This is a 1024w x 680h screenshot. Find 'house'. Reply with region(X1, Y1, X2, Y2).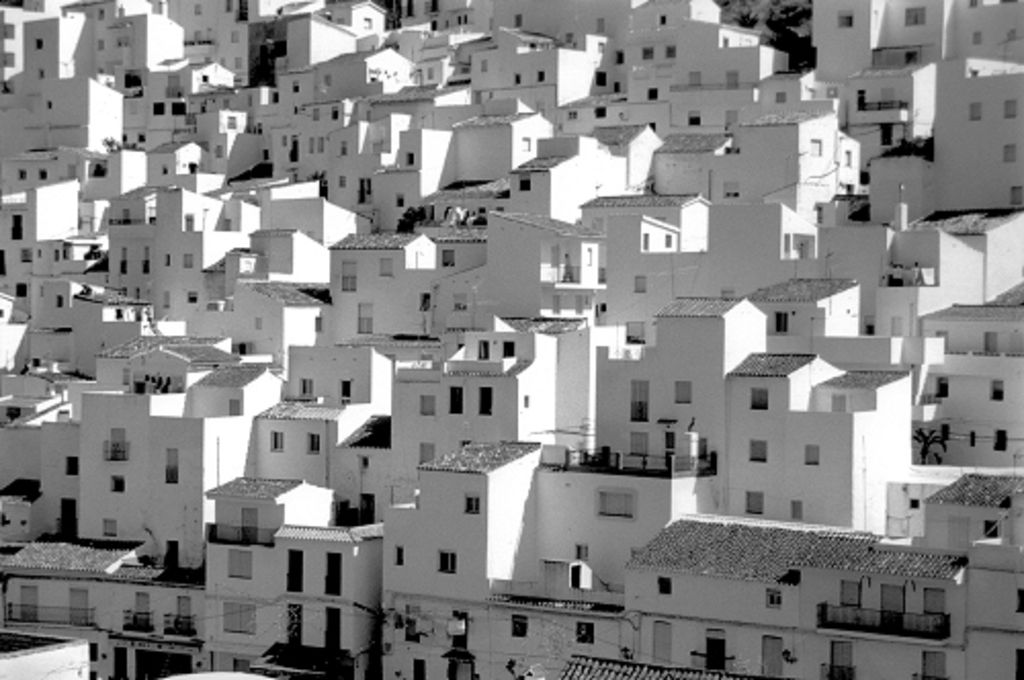
region(176, 410, 248, 576).
